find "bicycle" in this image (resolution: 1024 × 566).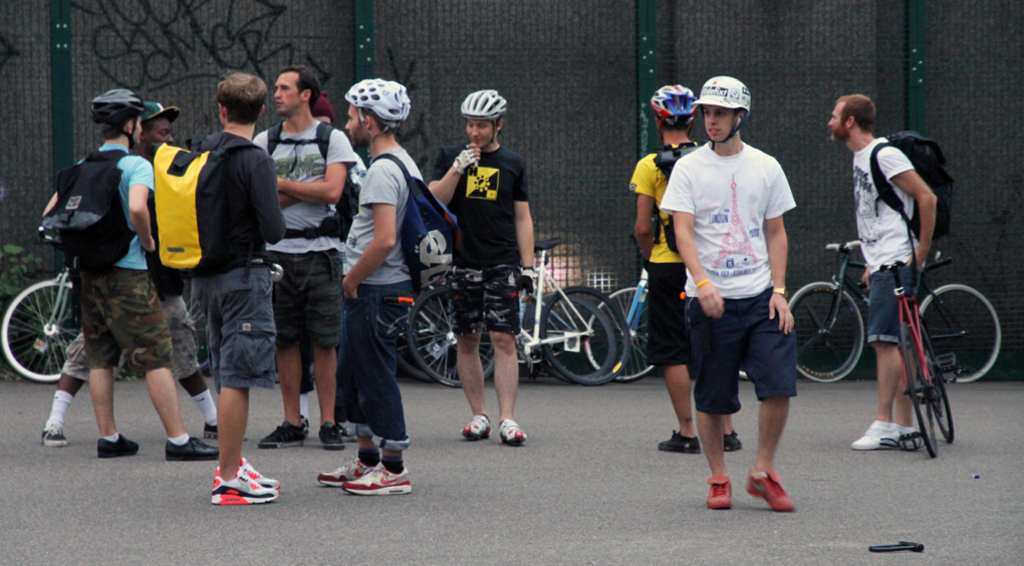
791 242 1011 382.
